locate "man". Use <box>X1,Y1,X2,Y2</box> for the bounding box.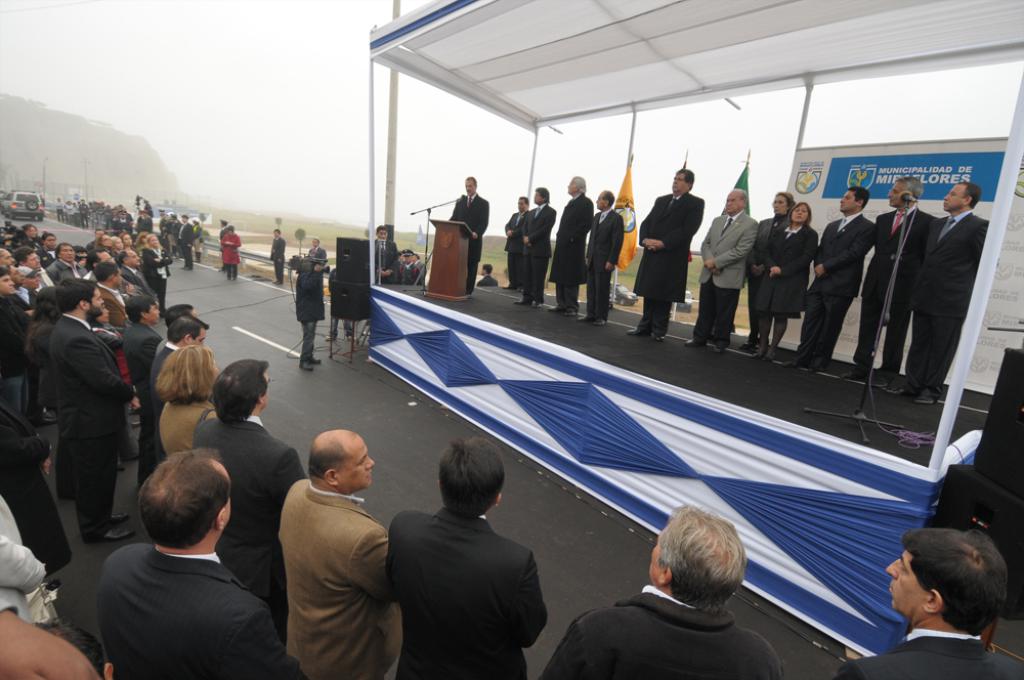
<box>19,250,40,265</box>.
